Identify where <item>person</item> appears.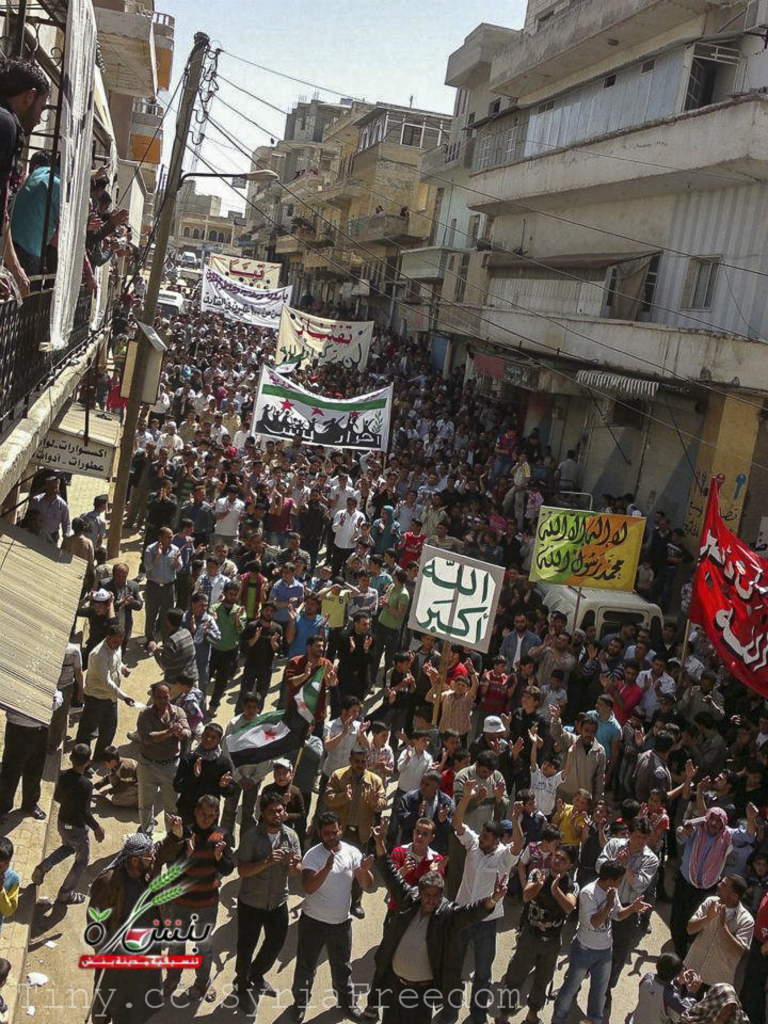
Appears at crop(295, 718, 327, 815).
